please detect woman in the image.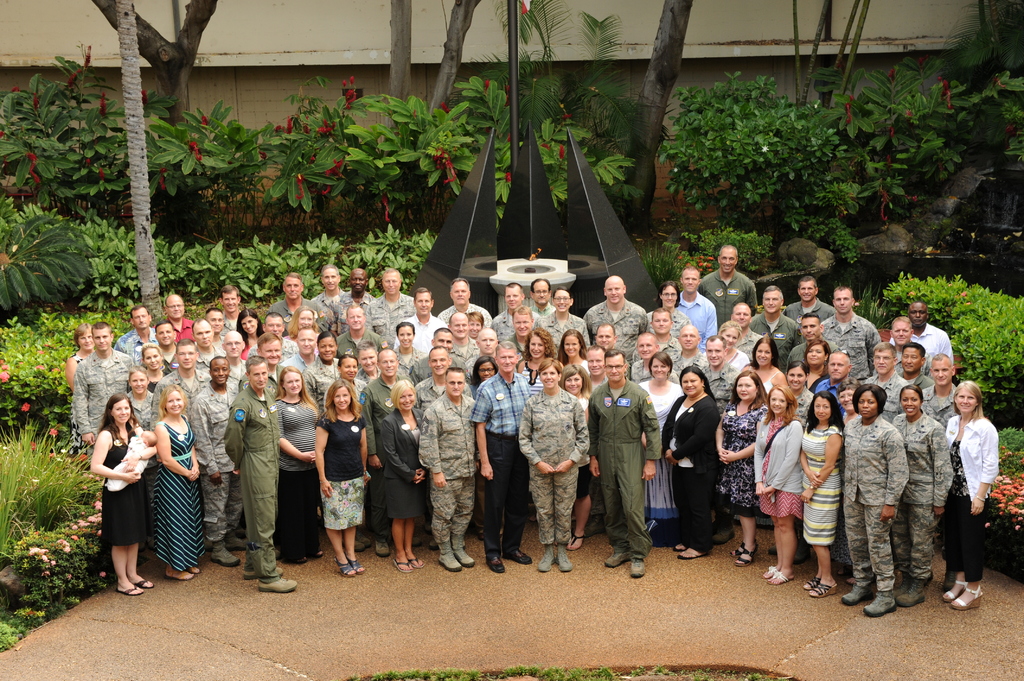
Rect(467, 355, 499, 399).
